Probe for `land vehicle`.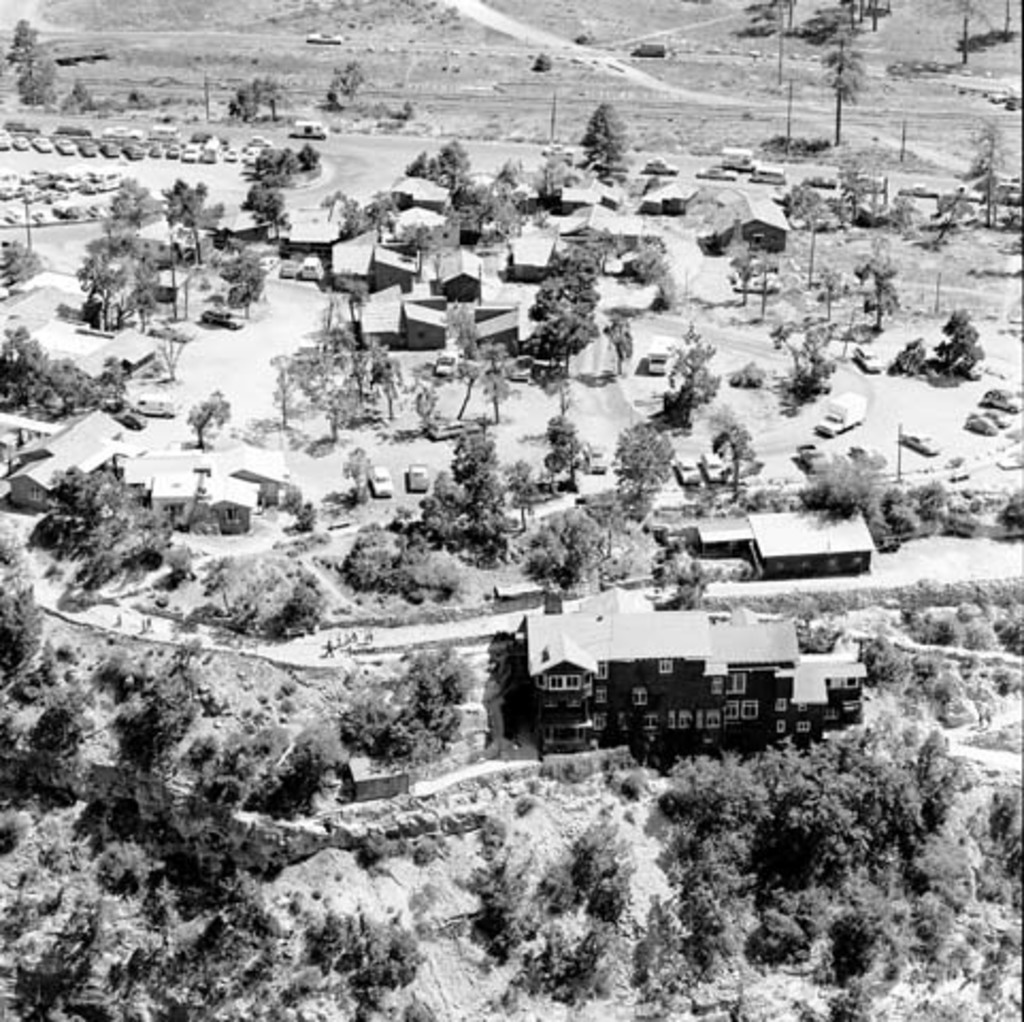
Probe result: locate(302, 30, 343, 45).
